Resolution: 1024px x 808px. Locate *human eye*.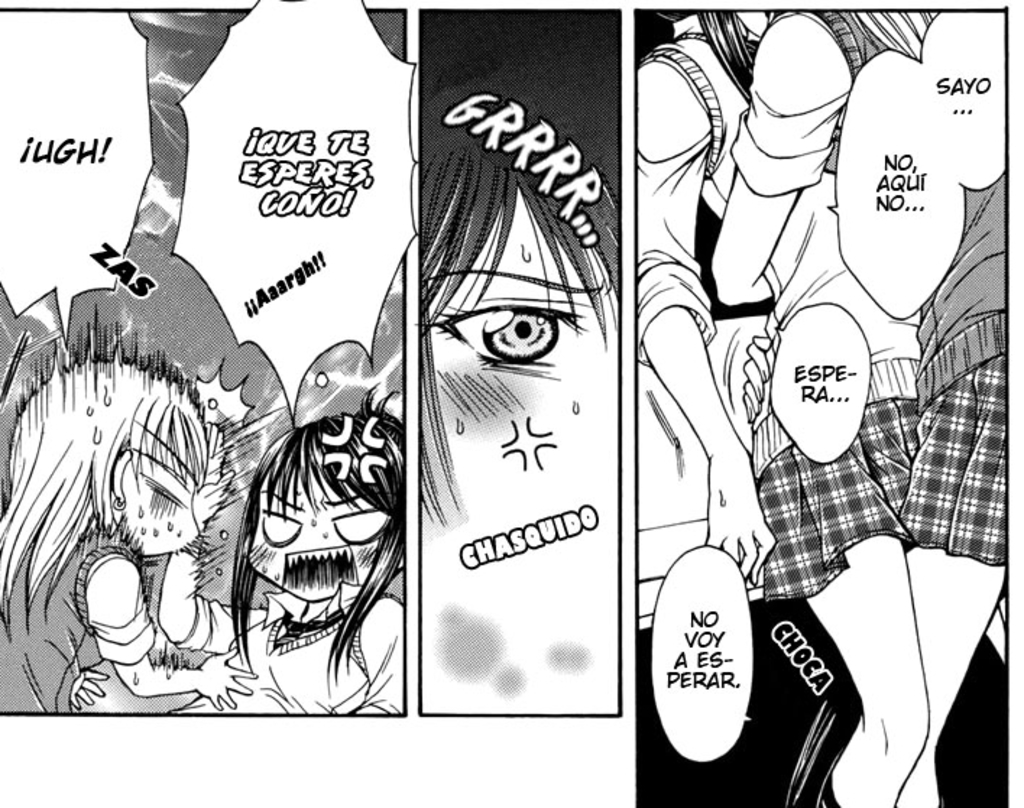
[x1=417, y1=285, x2=597, y2=377].
